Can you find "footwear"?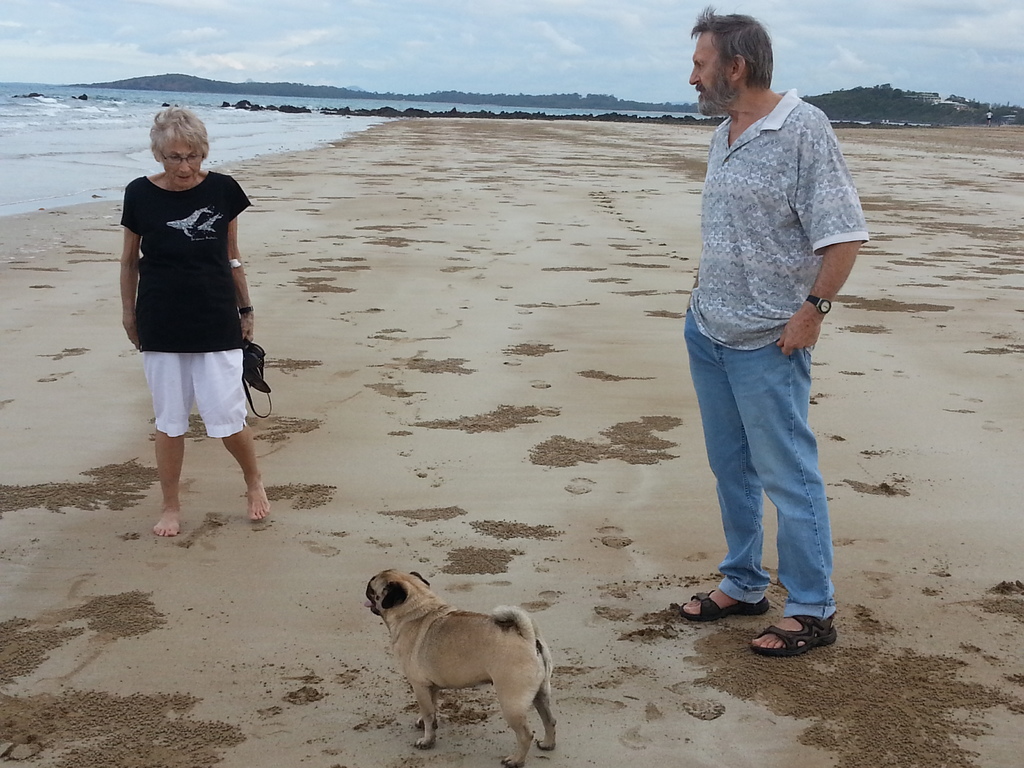
Yes, bounding box: x1=240 y1=340 x2=275 y2=417.
